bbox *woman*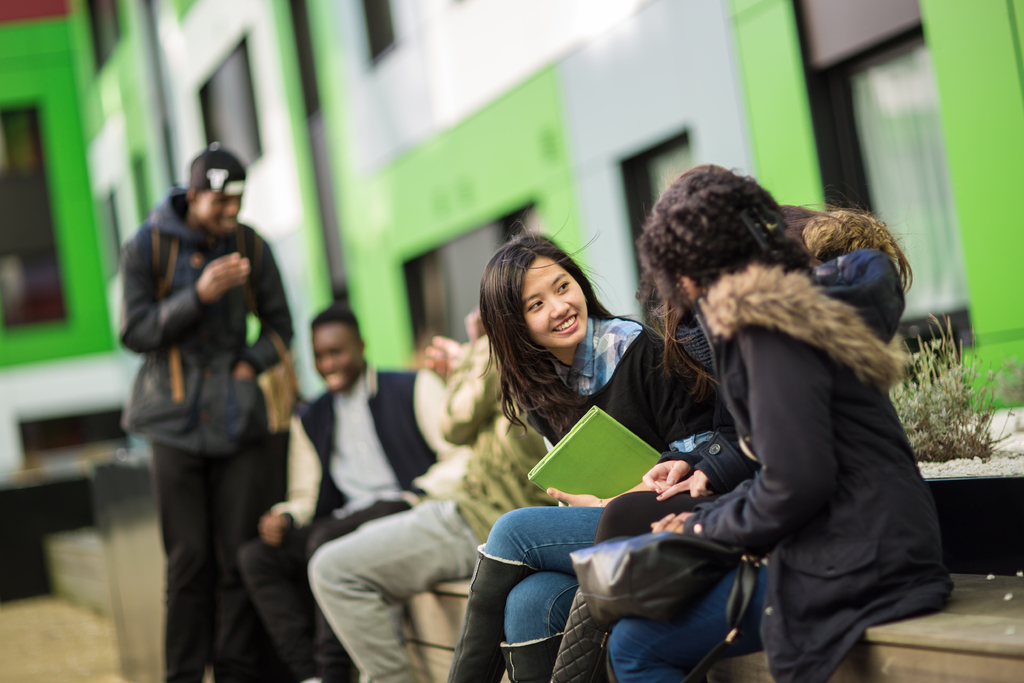
<box>442,227,646,682</box>
